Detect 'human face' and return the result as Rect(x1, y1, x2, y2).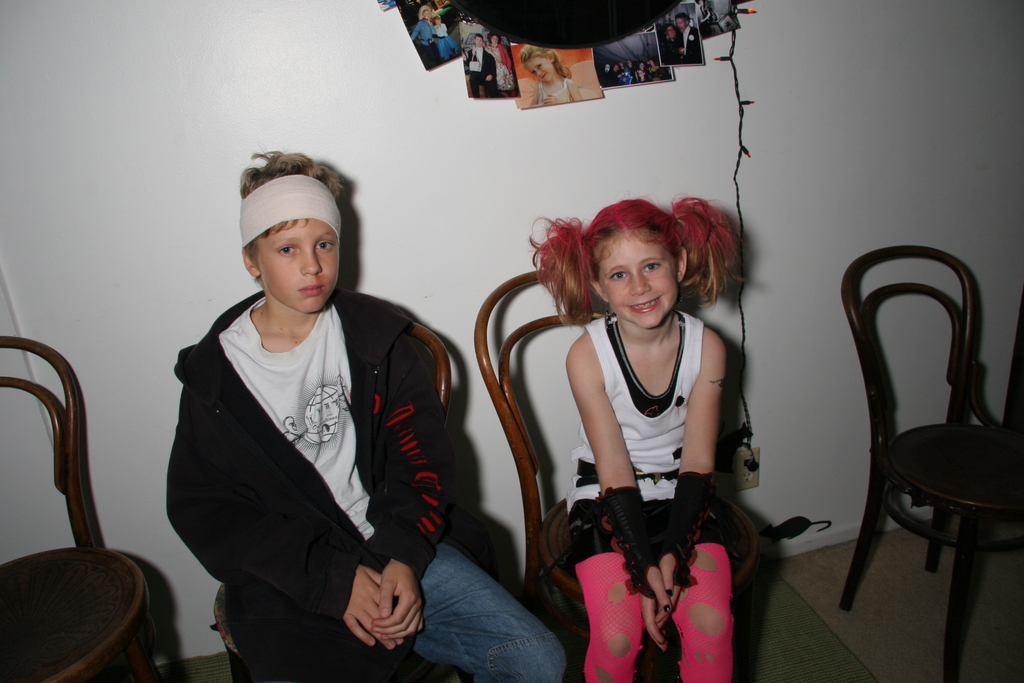
Rect(602, 235, 680, 327).
